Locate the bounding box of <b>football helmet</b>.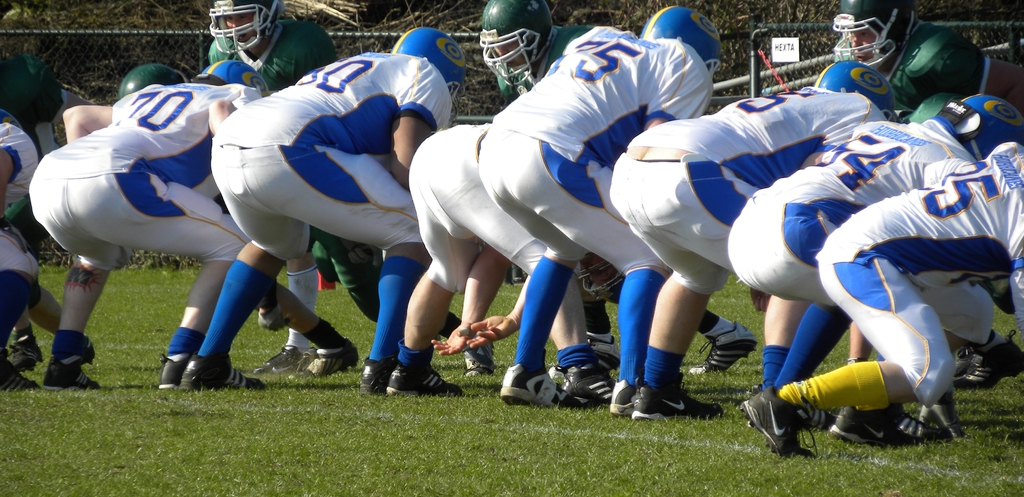
Bounding box: <region>199, 59, 271, 94</region>.
